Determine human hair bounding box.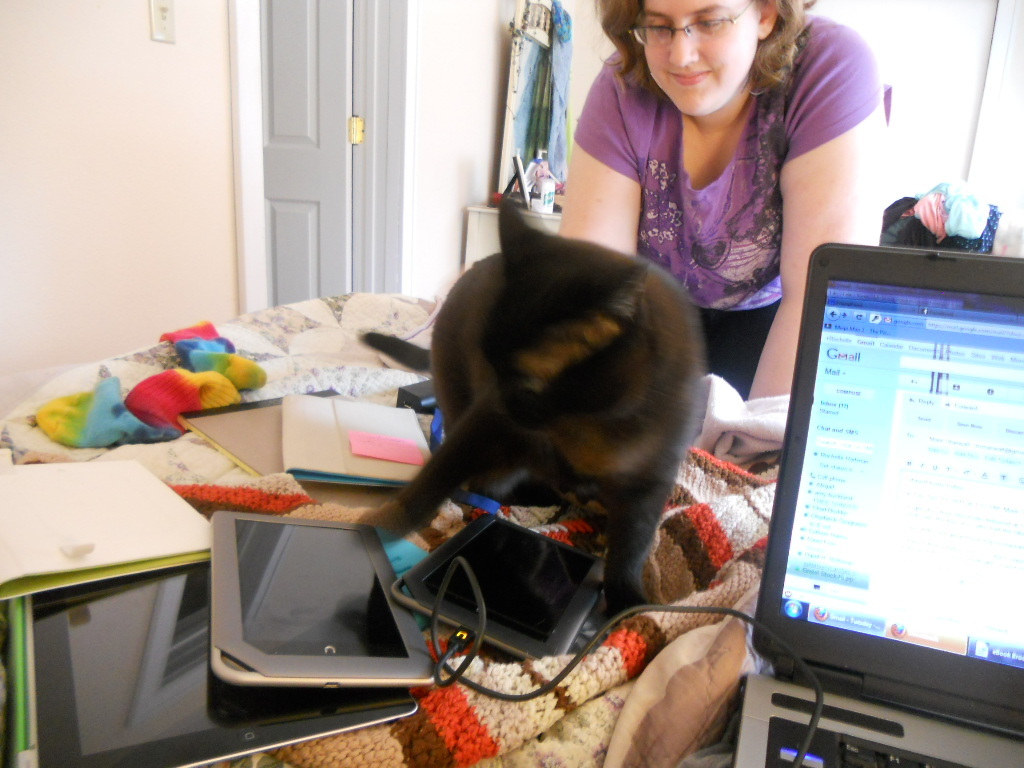
Determined: (601,12,812,131).
